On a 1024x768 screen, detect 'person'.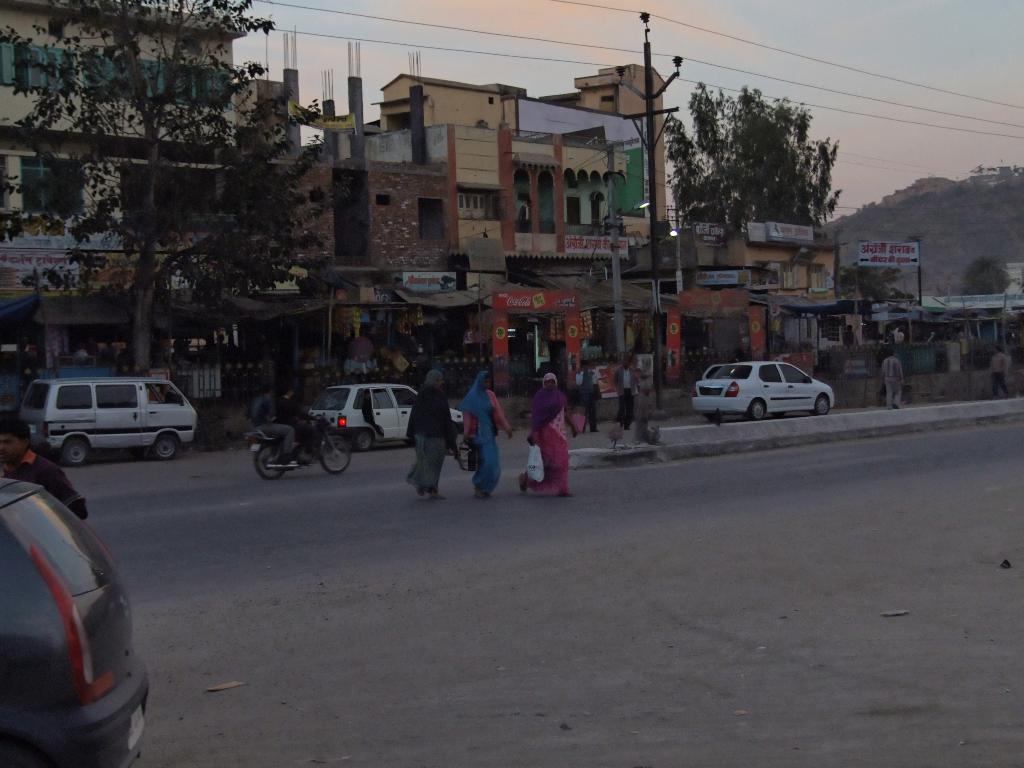
0:413:92:522.
